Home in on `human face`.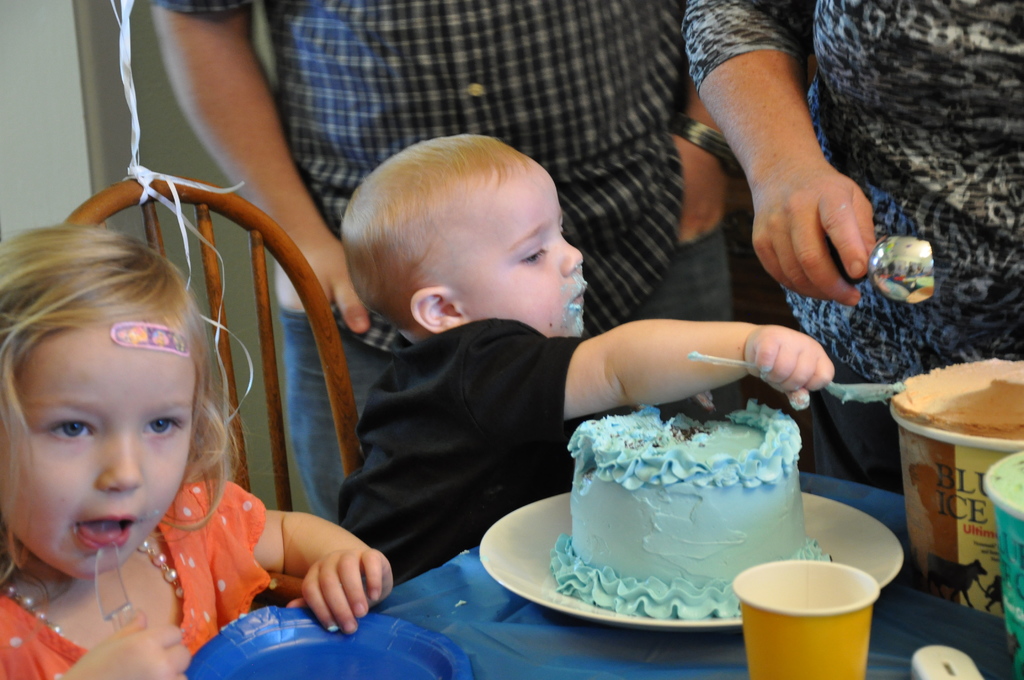
Homed in at 8, 361, 198, 575.
